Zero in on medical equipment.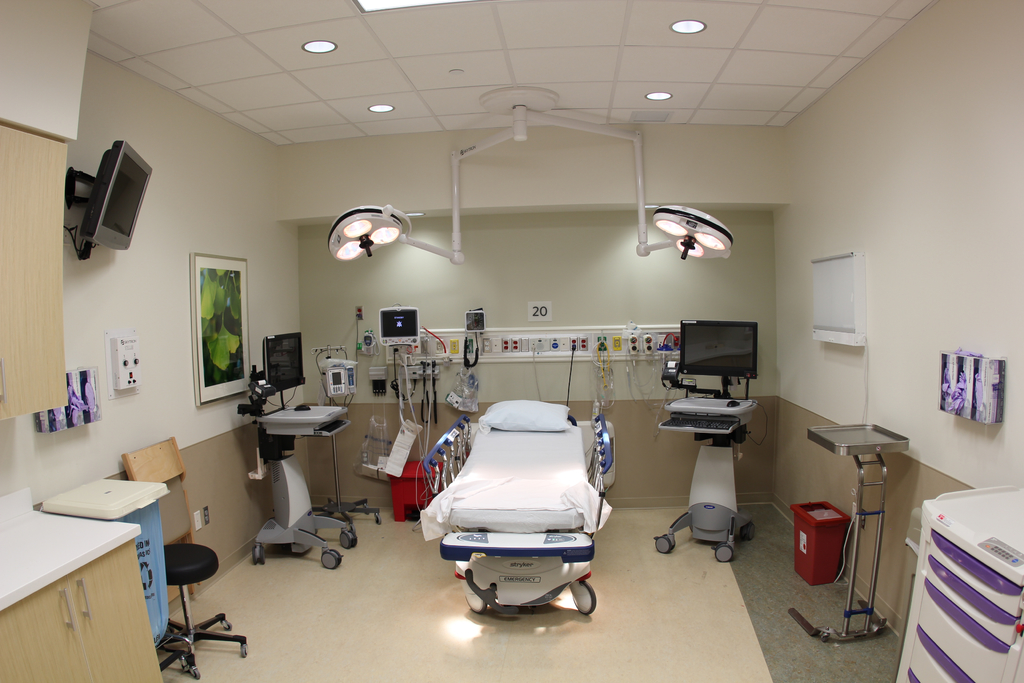
Zeroed in: (left=319, top=365, right=372, bottom=525).
